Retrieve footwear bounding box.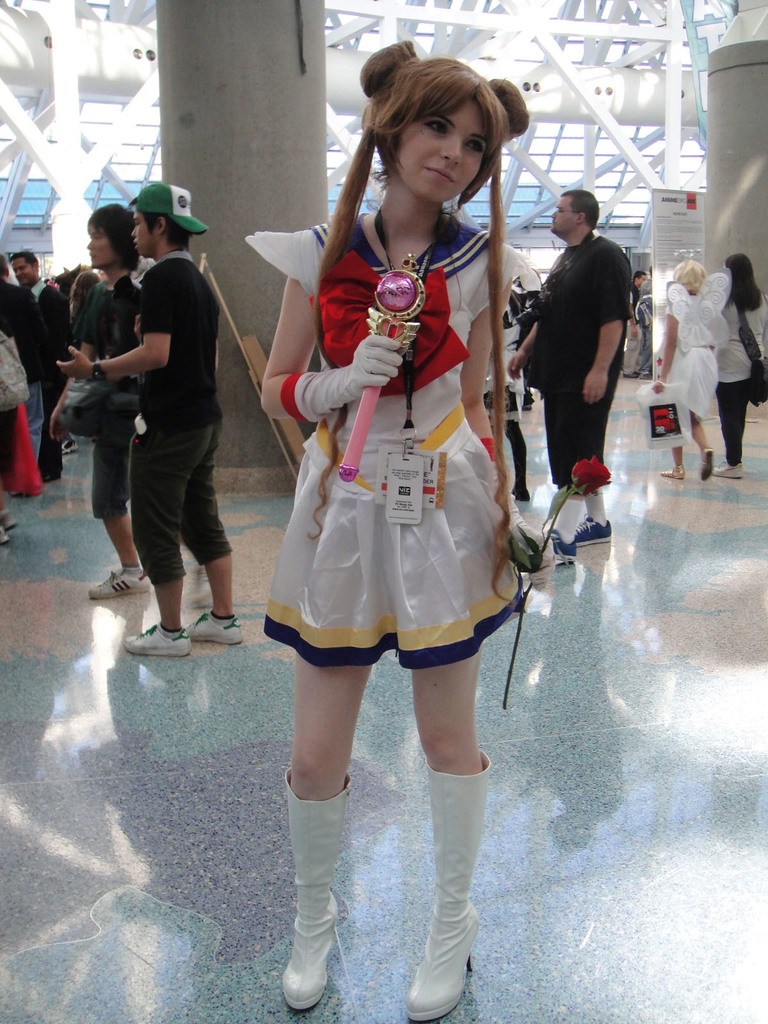
Bounding box: (89,568,150,600).
